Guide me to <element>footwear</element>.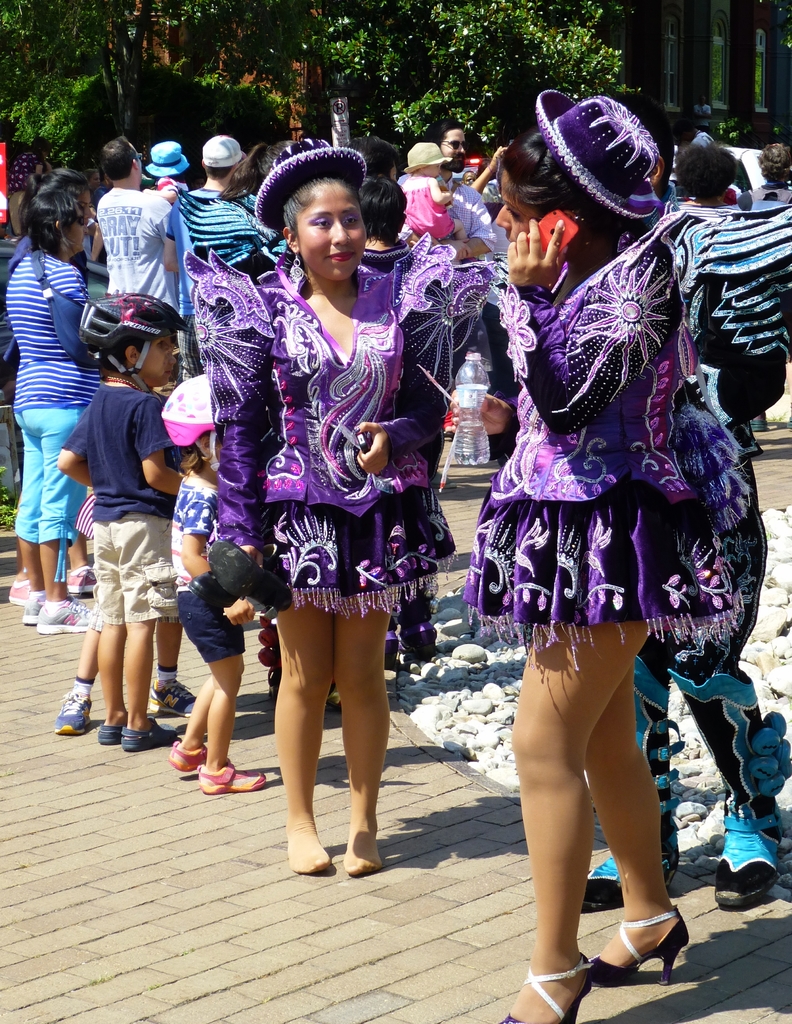
Guidance: (x1=579, y1=816, x2=681, y2=916).
